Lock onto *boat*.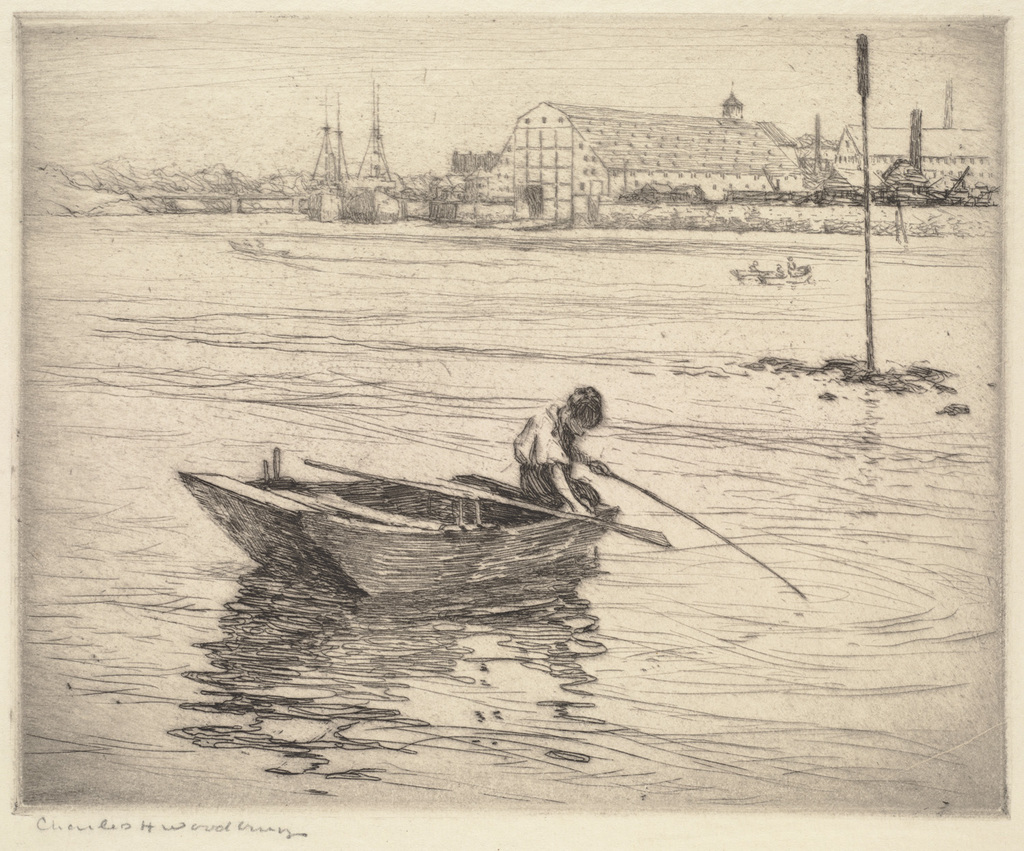
Locked: [left=150, top=399, right=717, bottom=590].
